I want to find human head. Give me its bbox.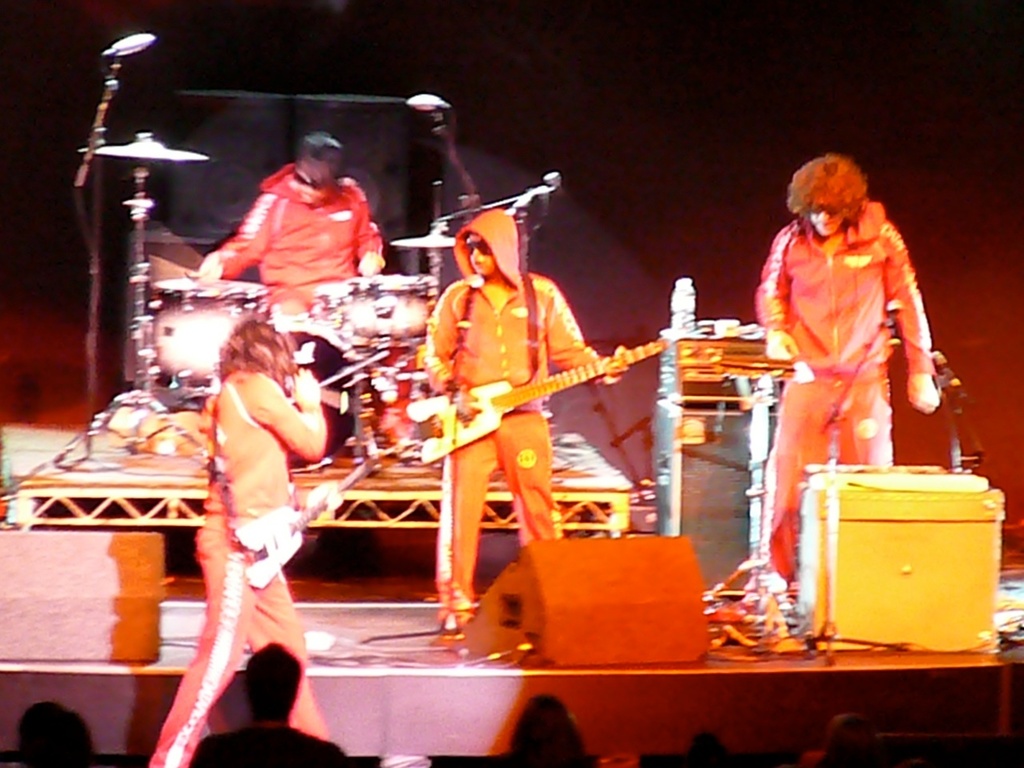
447, 205, 521, 277.
